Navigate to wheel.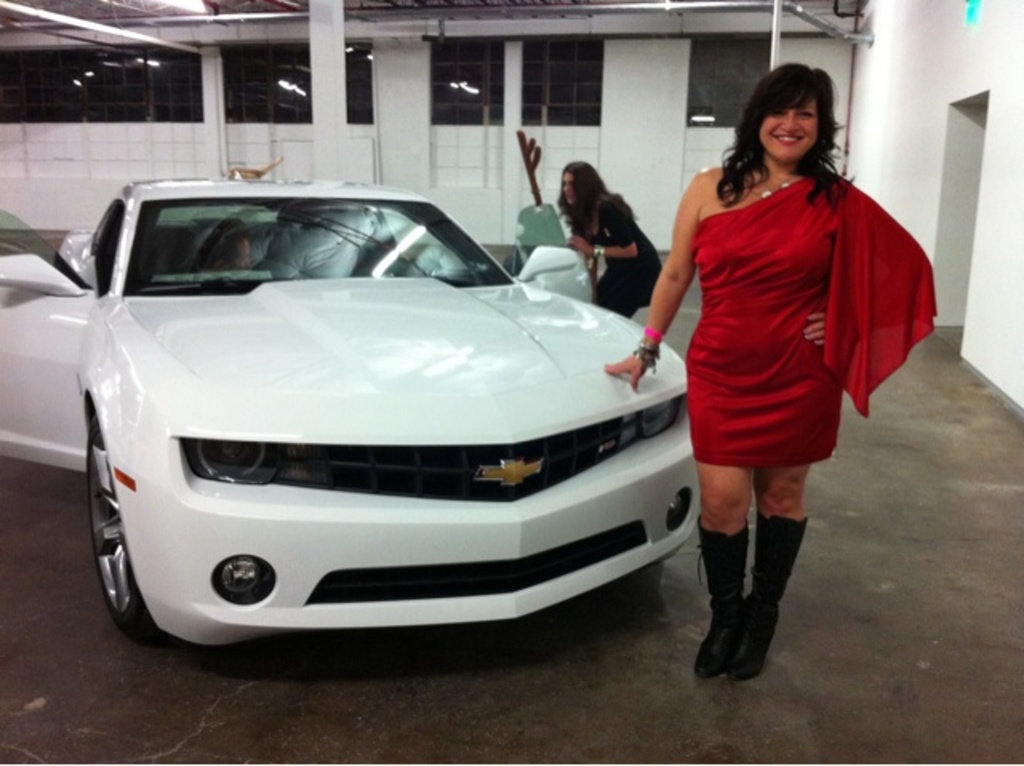
Navigation target: (left=67, top=395, right=157, bottom=638).
